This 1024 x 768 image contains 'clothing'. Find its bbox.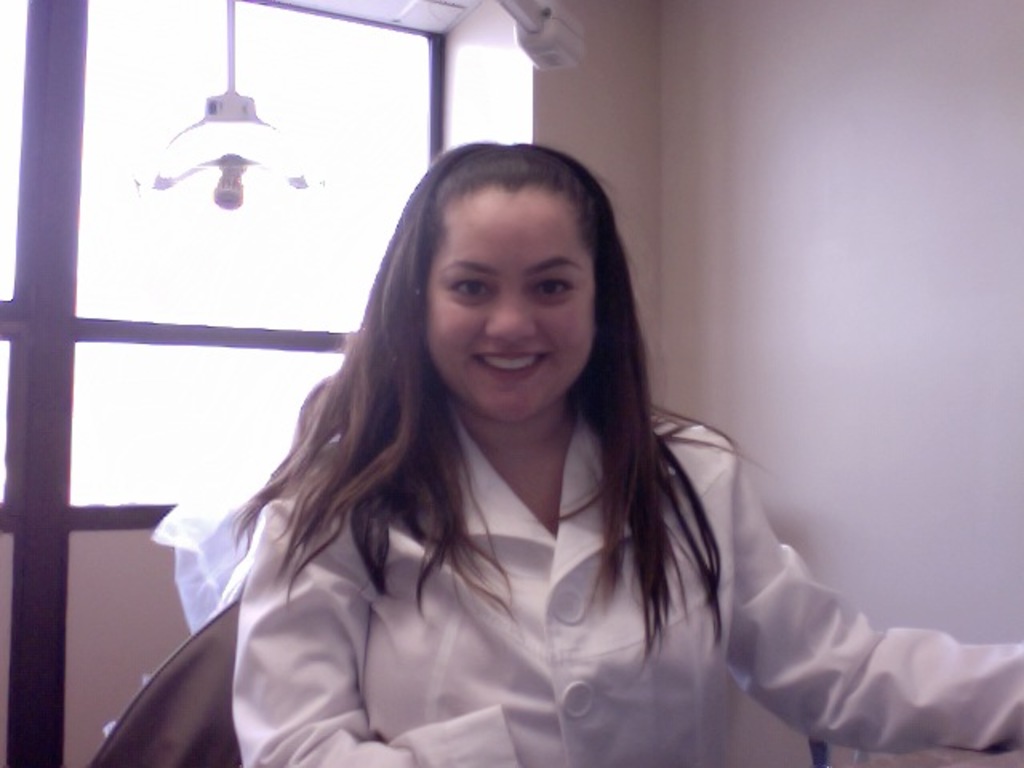
{"x1": 109, "y1": 251, "x2": 901, "y2": 739}.
